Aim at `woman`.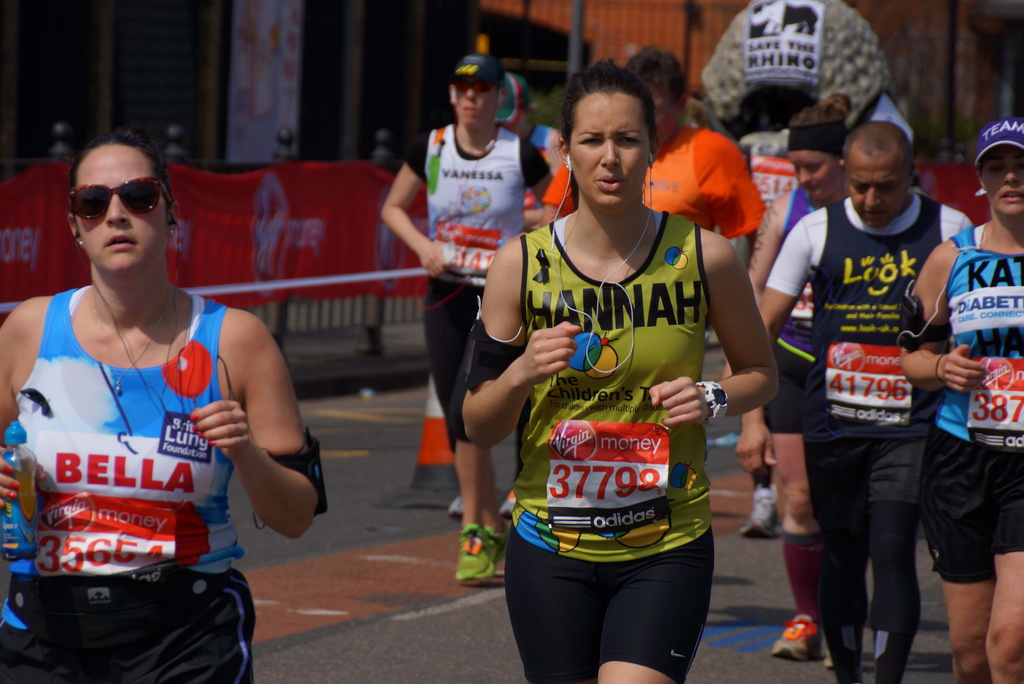
Aimed at (893, 116, 1023, 683).
